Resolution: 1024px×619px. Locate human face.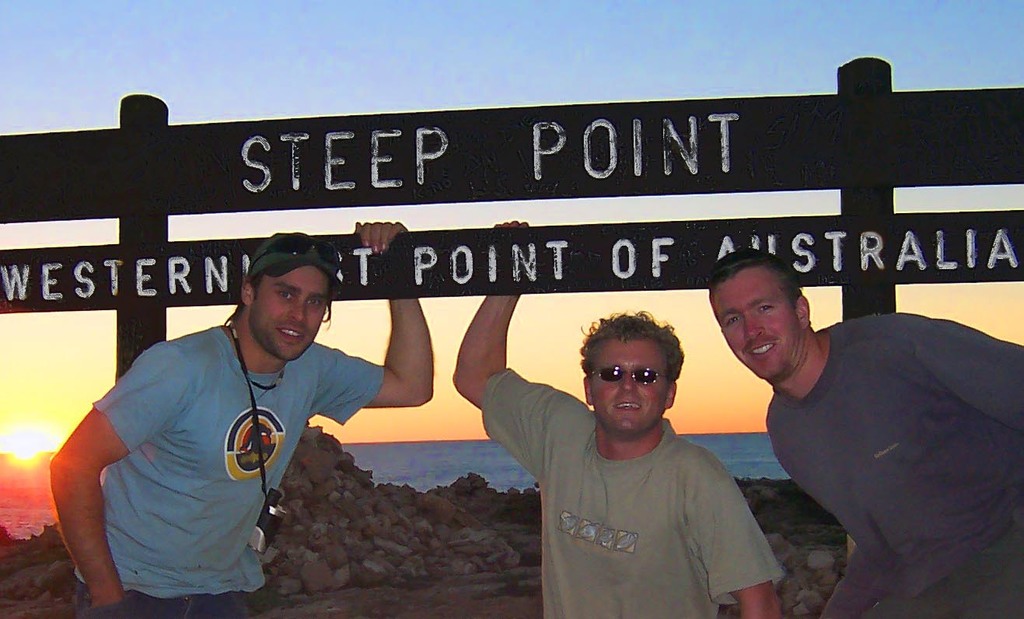
box=[596, 332, 669, 436].
